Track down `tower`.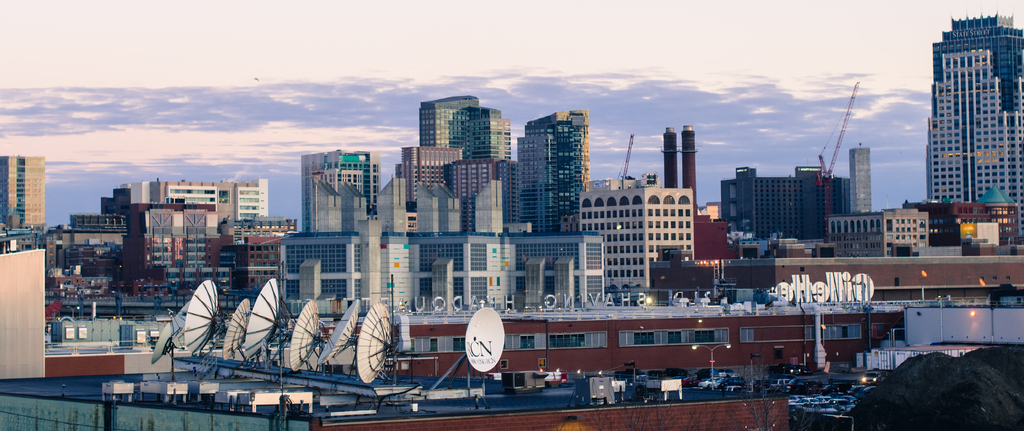
Tracked to select_region(527, 110, 593, 232).
